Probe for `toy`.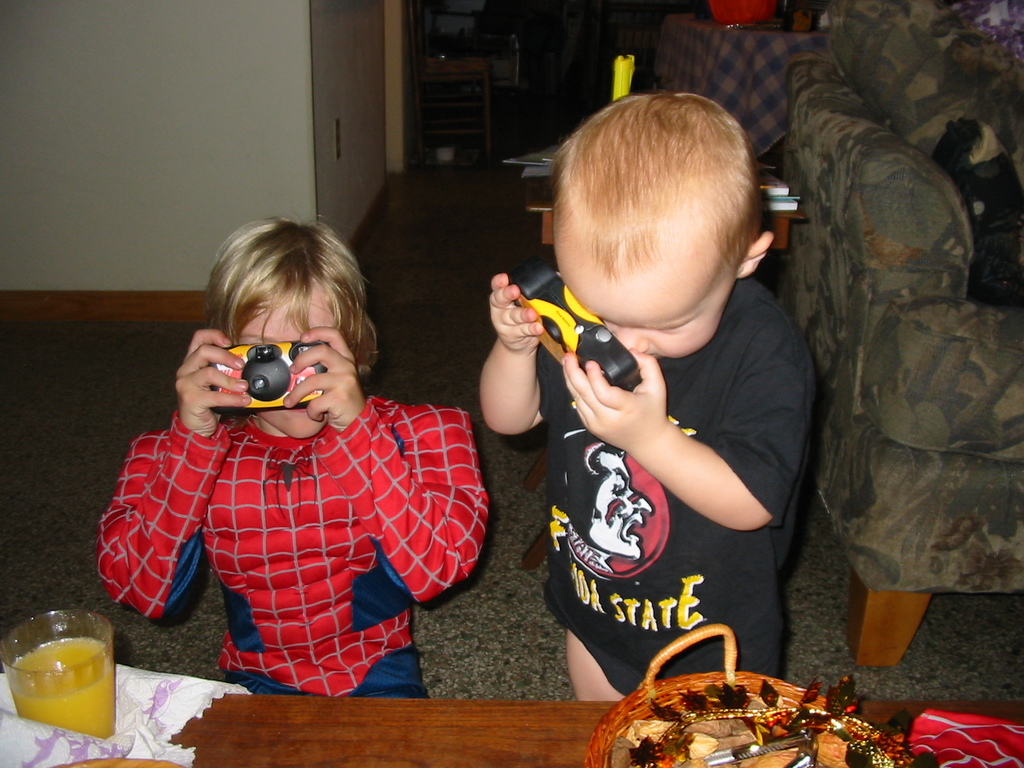
Probe result: [x1=212, y1=342, x2=333, y2=416].
